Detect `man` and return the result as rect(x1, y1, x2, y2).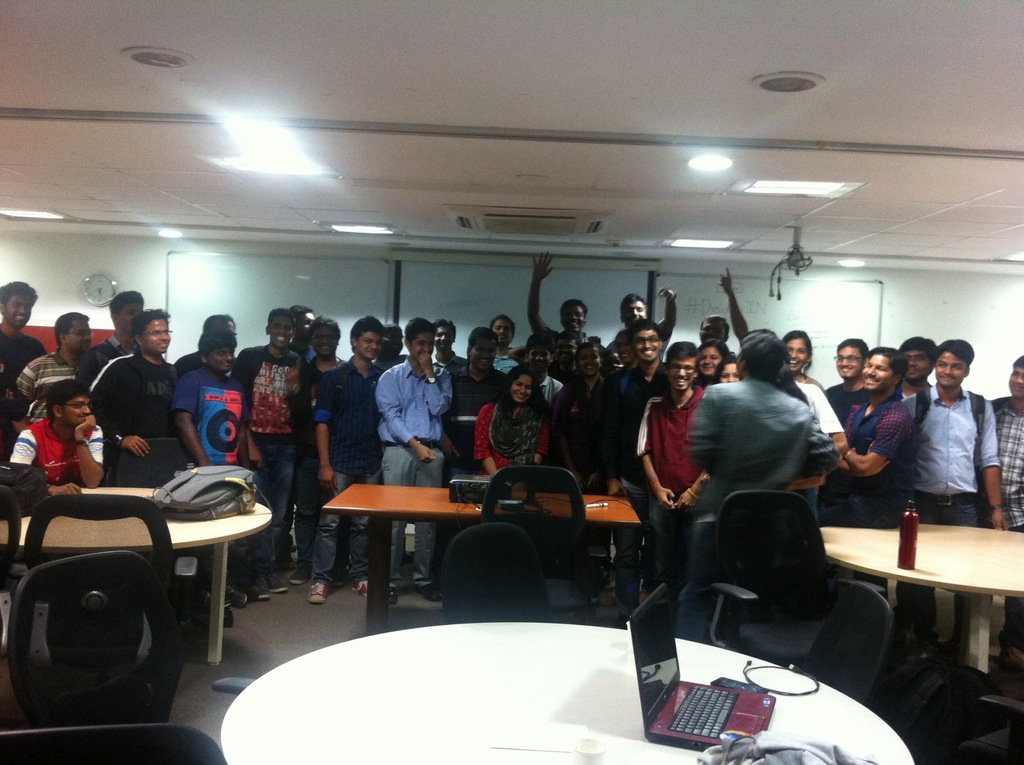
rect(985, 354, 1023, 659).
